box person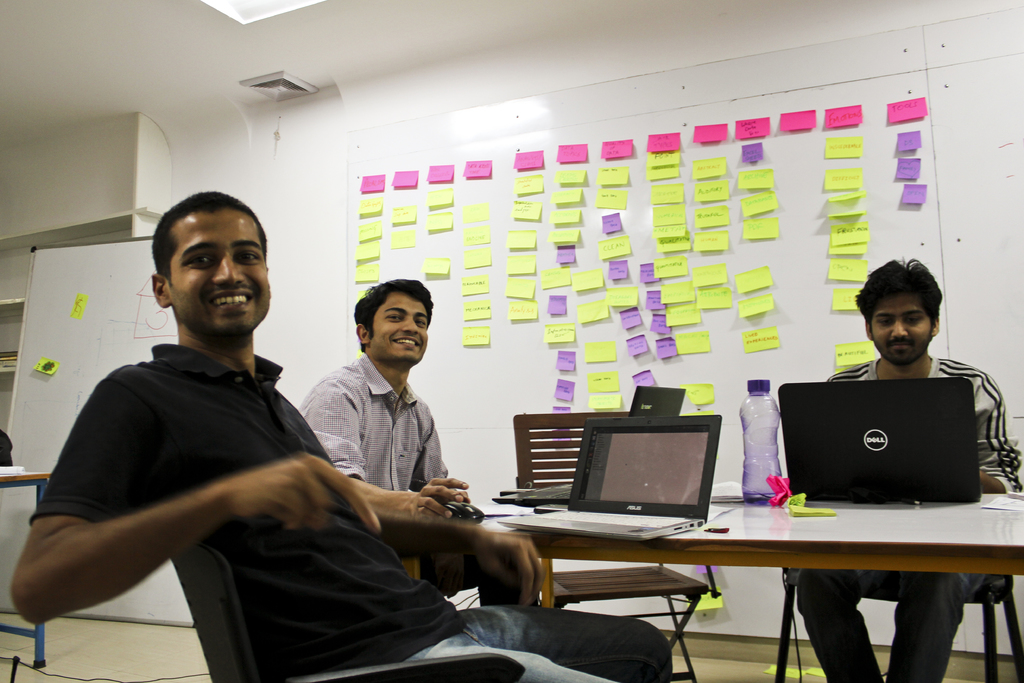
pyautogui.locateOnScreen(301, 281, 469, 591)
